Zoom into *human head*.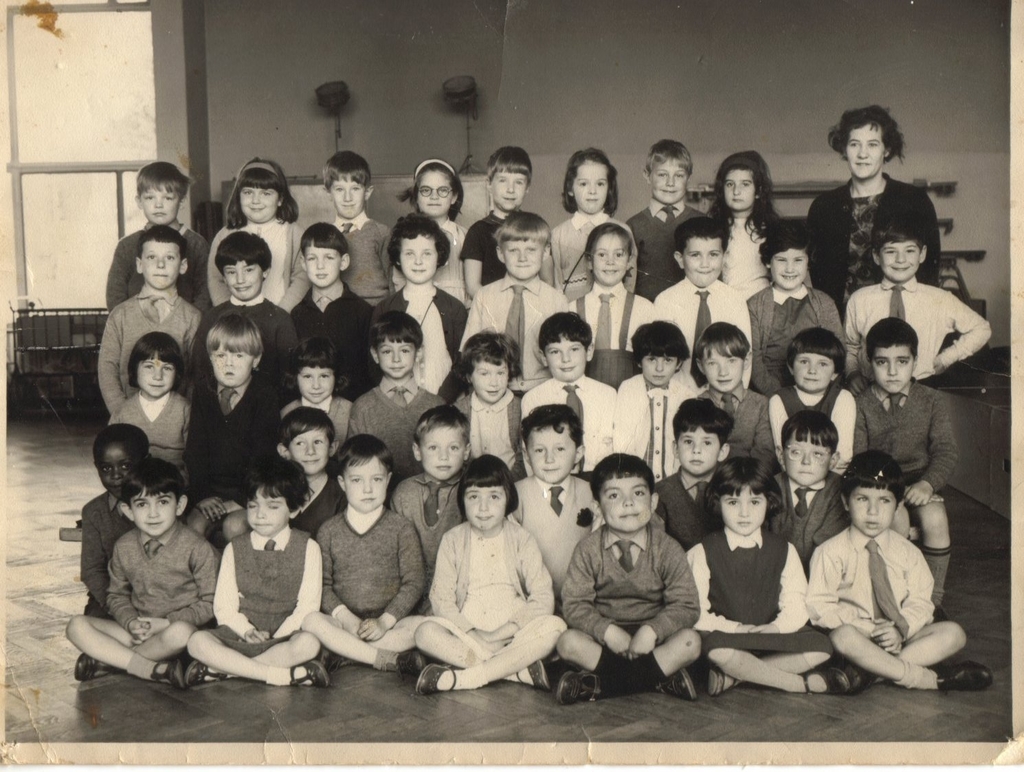
Zoom target: l=568, t=147, r=615, b=215.
